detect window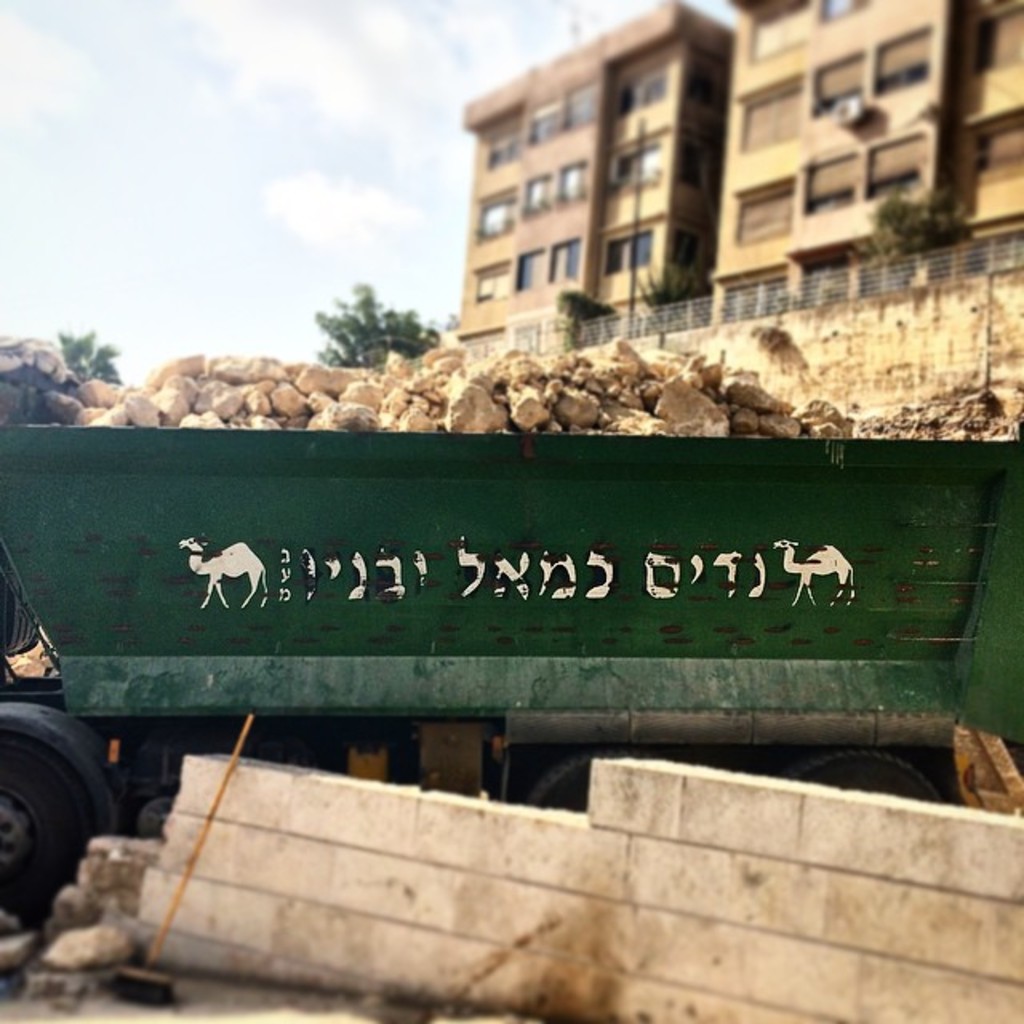
box=[477, 261, 514, 301]
